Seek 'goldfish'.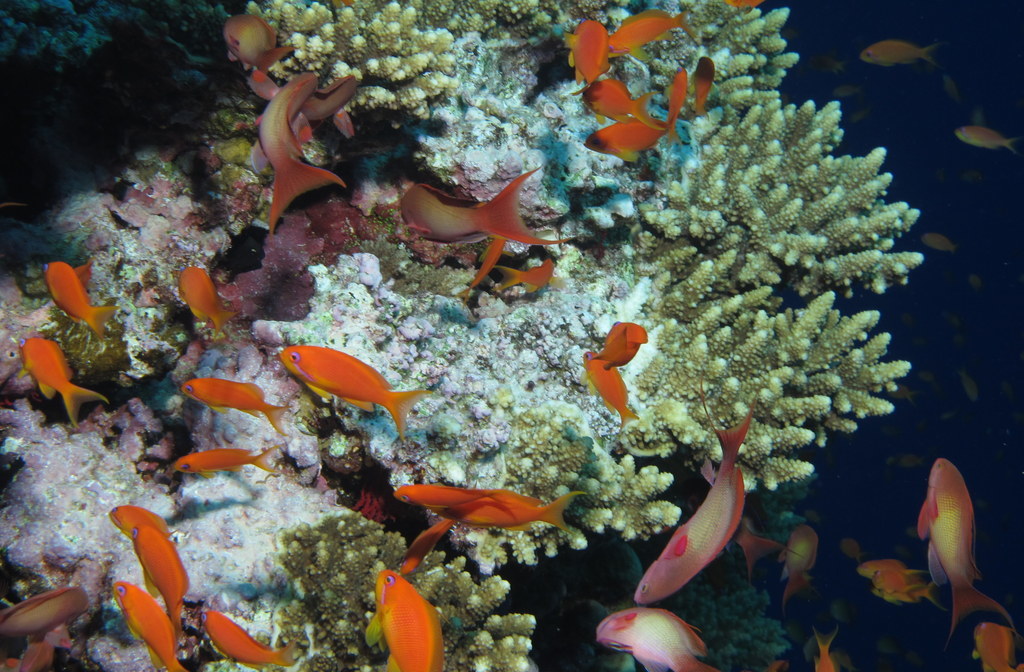
118:577:188:671.
